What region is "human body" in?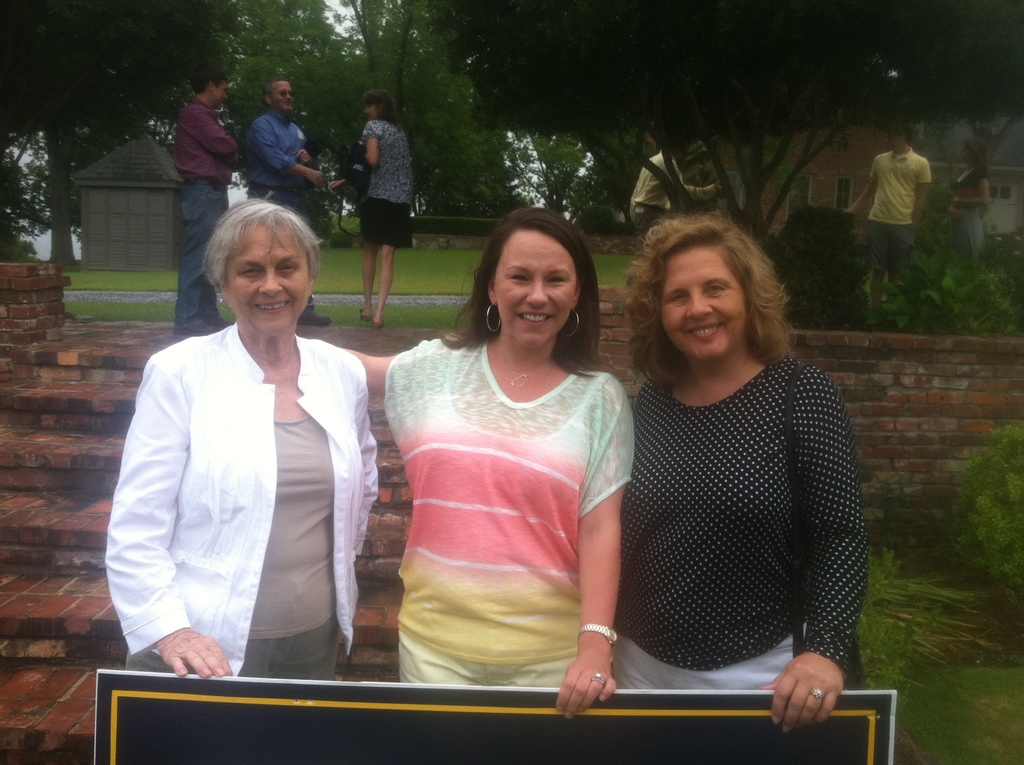
x1=96, y1=321, x2=382, y2=682.
